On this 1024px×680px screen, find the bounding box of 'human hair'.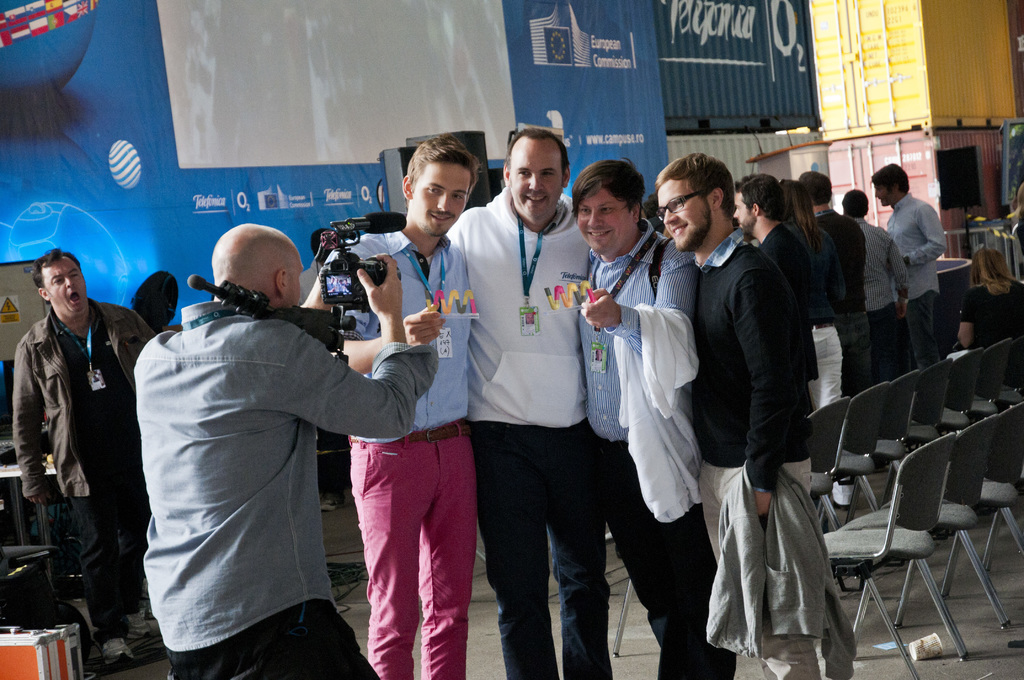
Bounding box: region(655, 151, 733, 221).
